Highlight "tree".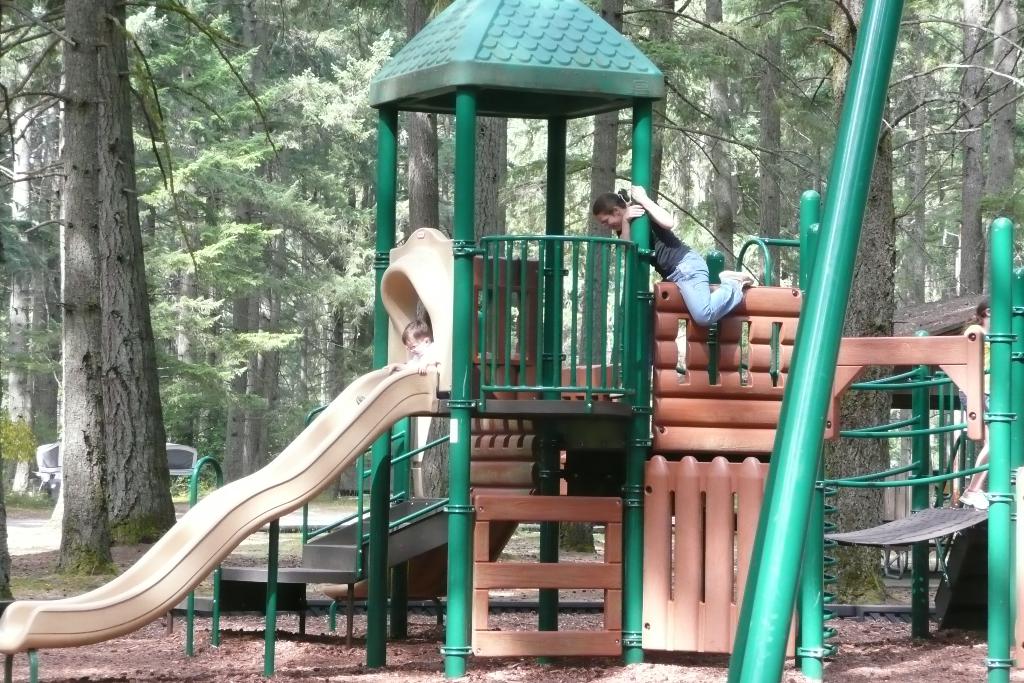
Highlighted region: [0, 0, 298, 586].
